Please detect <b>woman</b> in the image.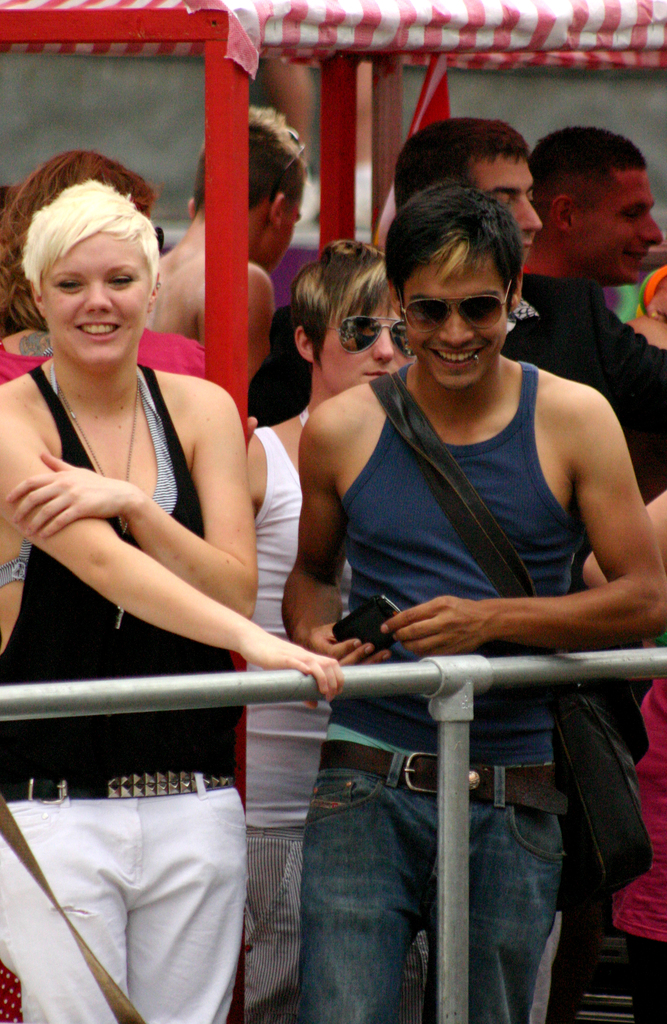
0,148,210,389.
